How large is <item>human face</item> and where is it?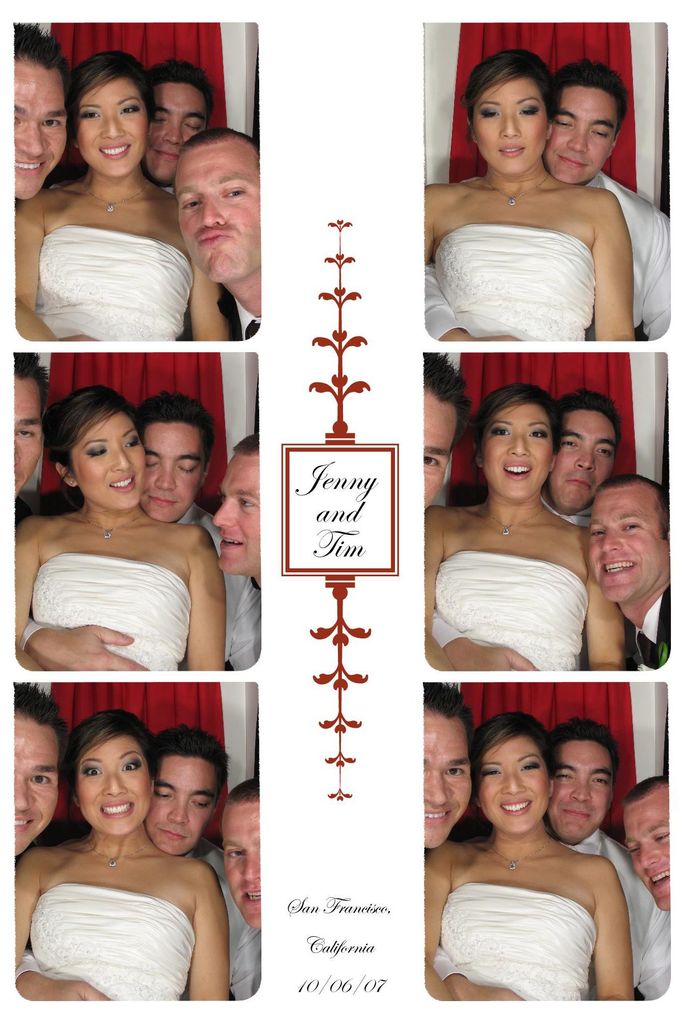
Bounding box: <region>474, 77, 543, 177</region>.
